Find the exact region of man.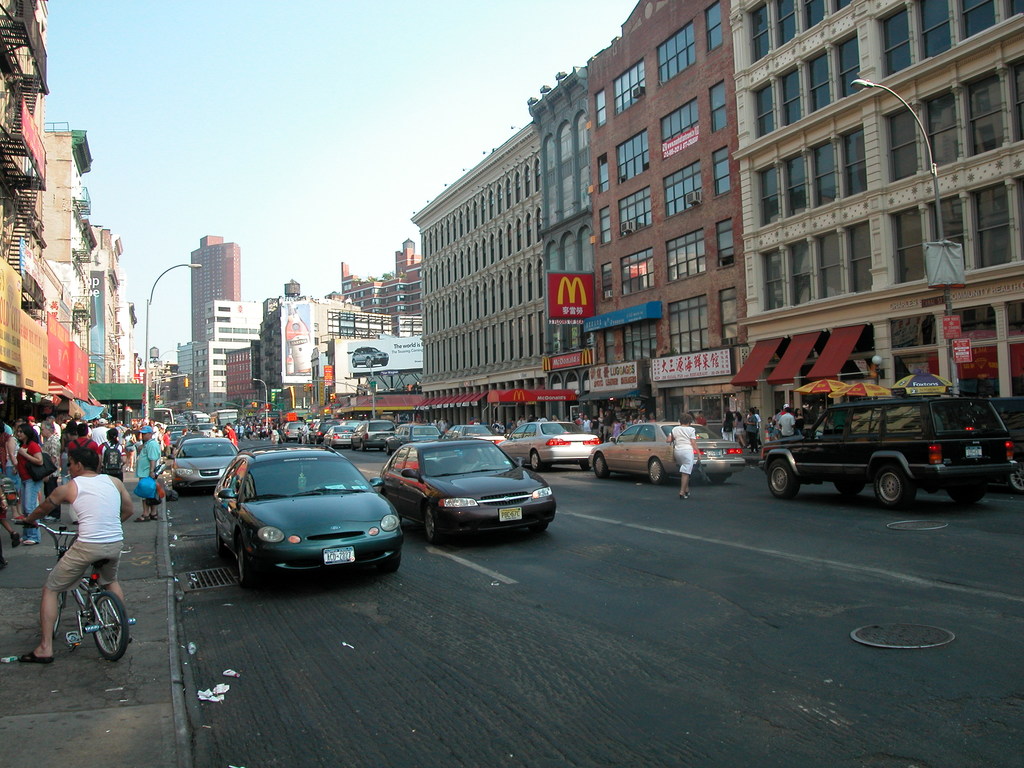
Exact region: 67/422/102/527.
